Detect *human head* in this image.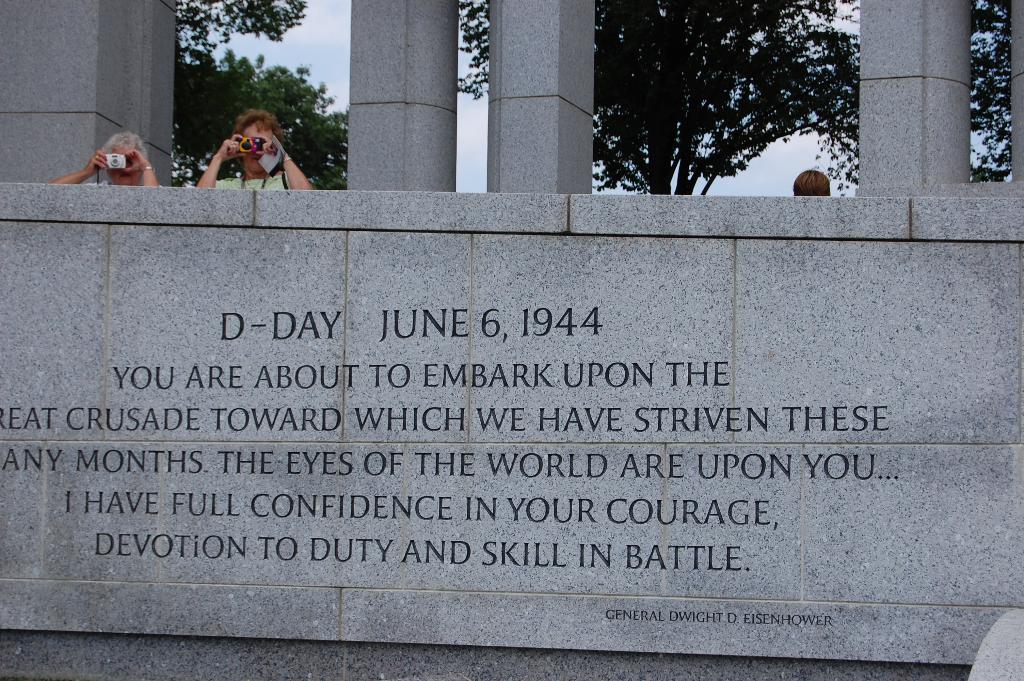
Detection: 227 111 280 171.
